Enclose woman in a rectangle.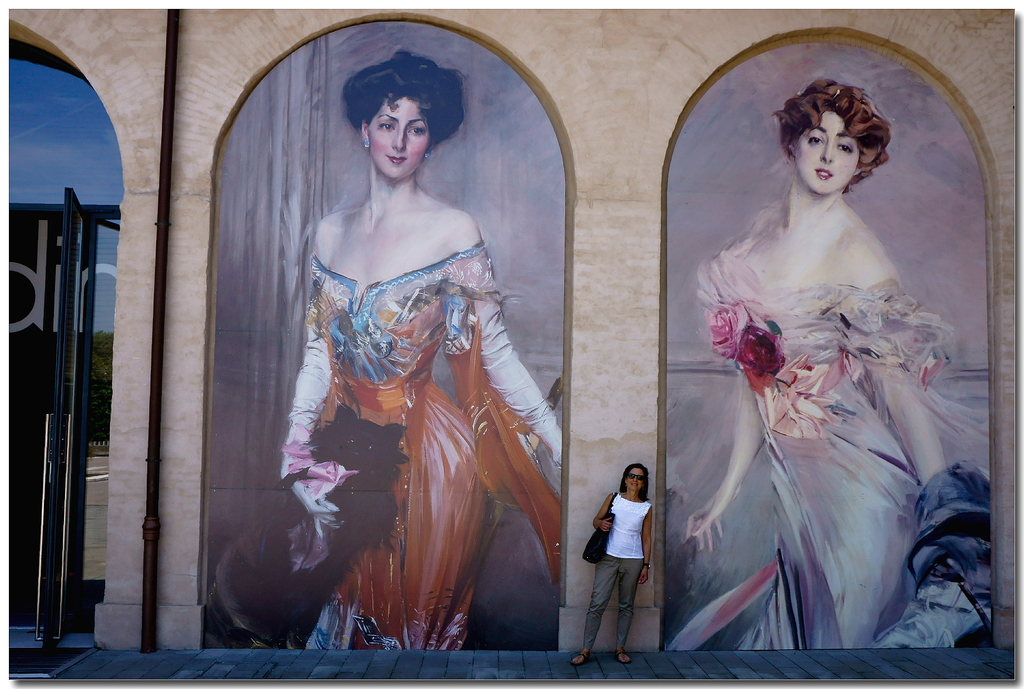
l=670, t=27, r=962, b=682.
